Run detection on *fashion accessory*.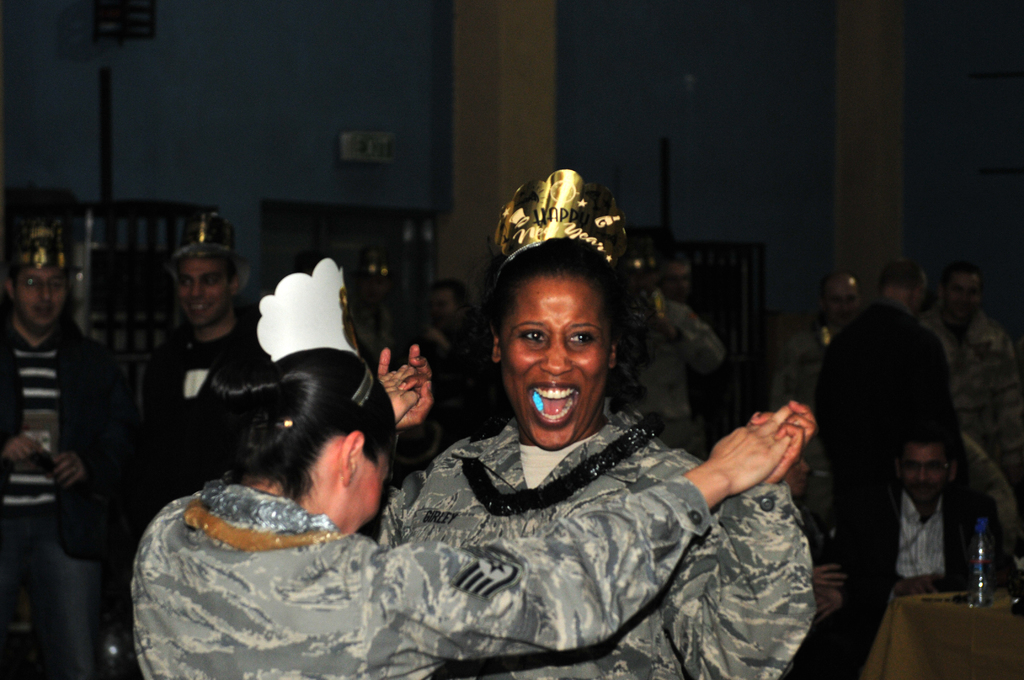
Result: BBox(166, 214, 233, 259).
